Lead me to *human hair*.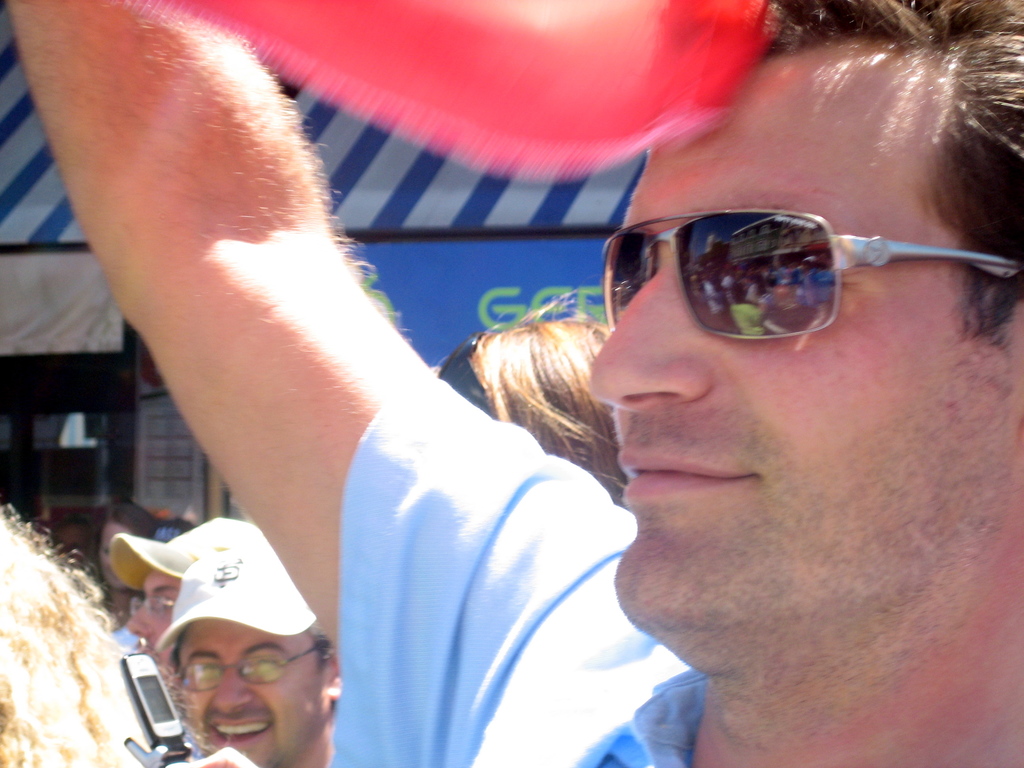
Lead to [x1=164, y1=618, x2=333, y2=700].
